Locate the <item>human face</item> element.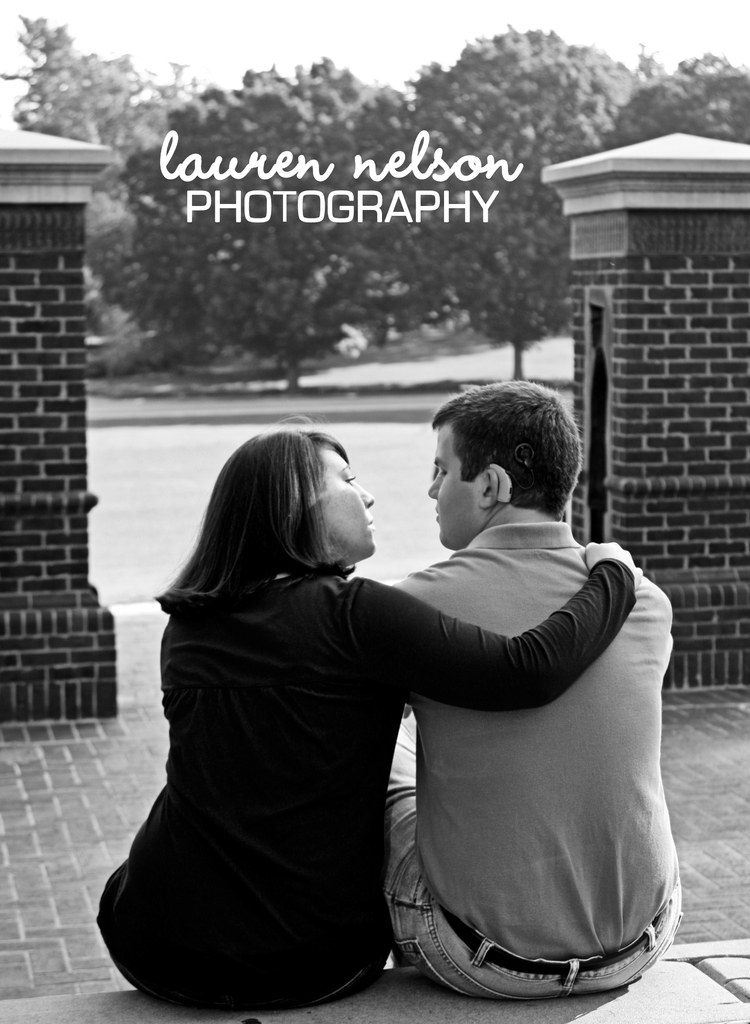
Element bbox: (left=428, top=423, right=483, bottom=552).
